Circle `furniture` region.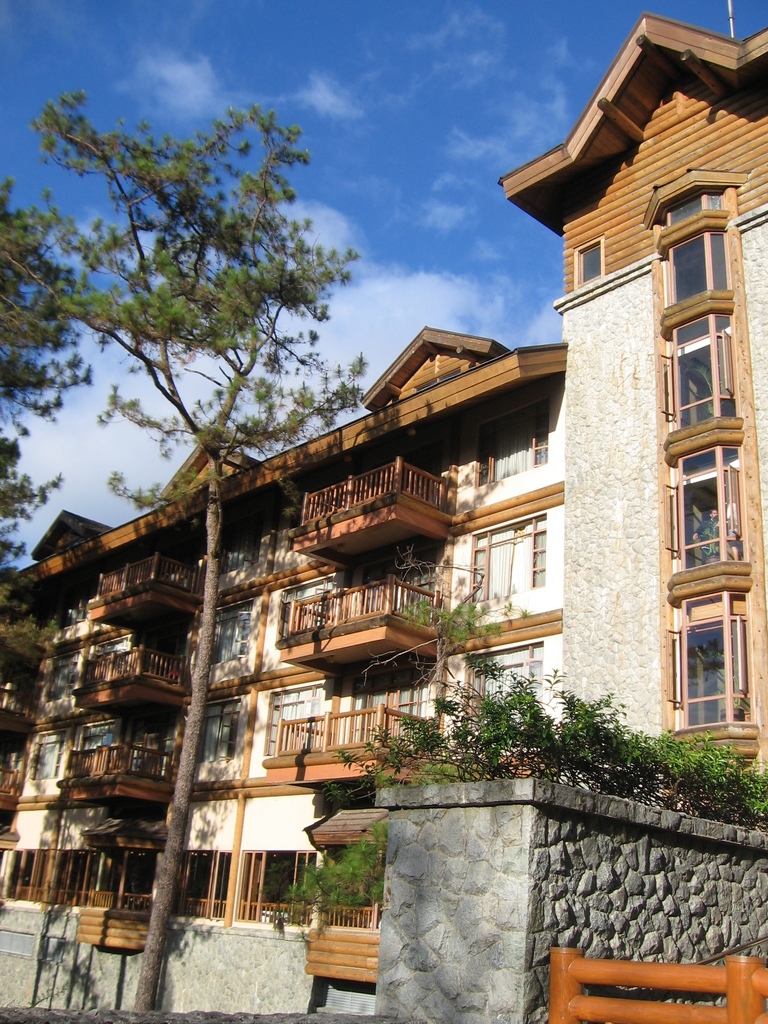
Region: [x1=303, y1=918, x2=380, y2=1014].
